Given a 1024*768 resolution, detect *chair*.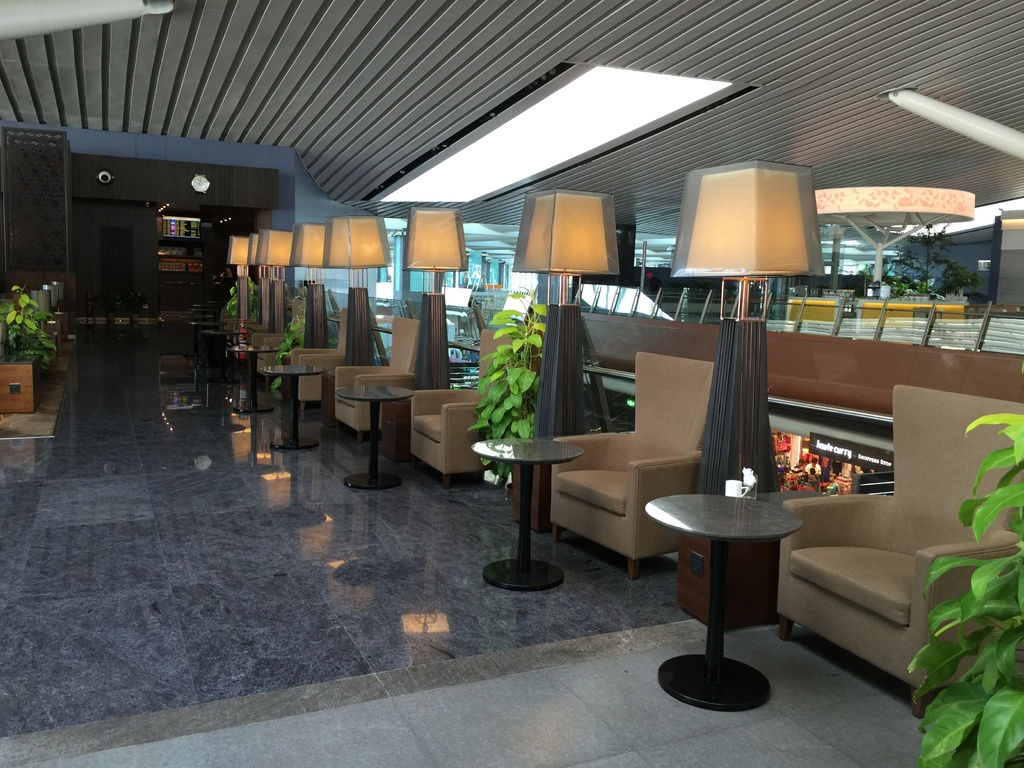
<region>779, 378, 1023, 723</region>.
